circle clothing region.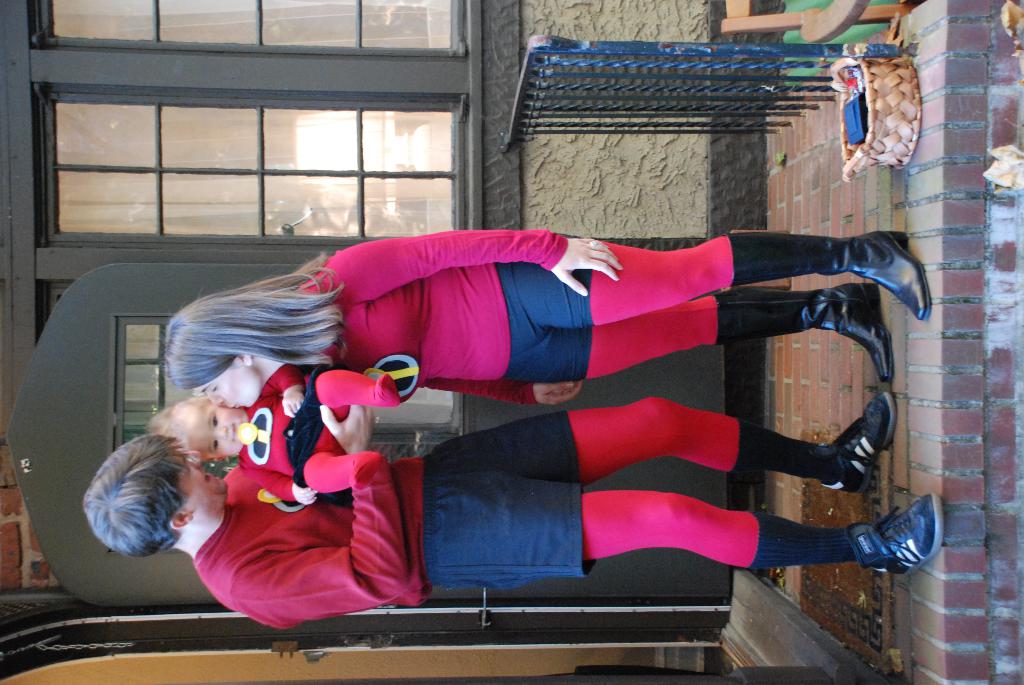
Region: crop(280, 228, 737, 387).
